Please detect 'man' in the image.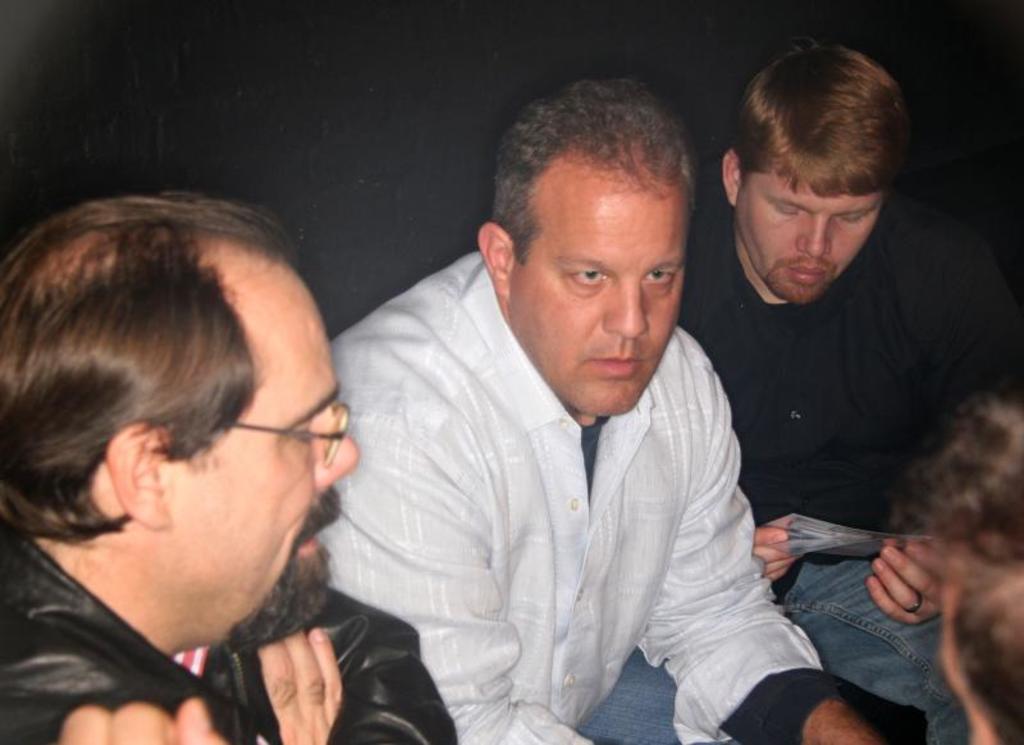
[left=307, top=92, right=864, bottom=739].
